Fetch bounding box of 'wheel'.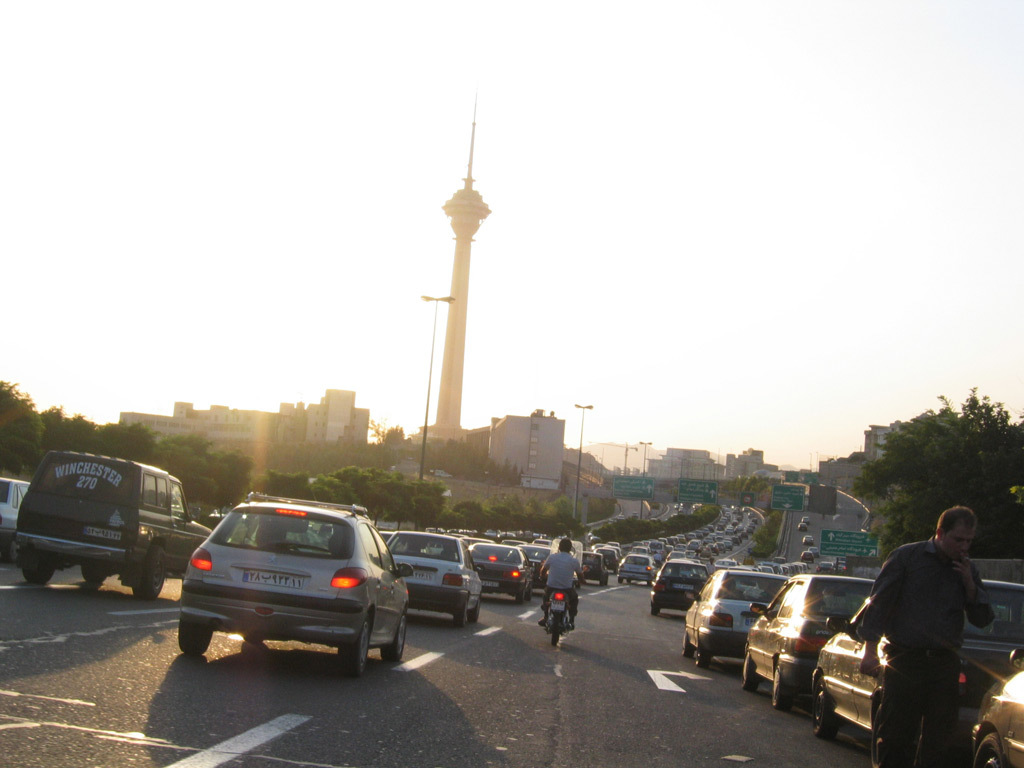
Bbox: box=[20, 557, 51, 583].
